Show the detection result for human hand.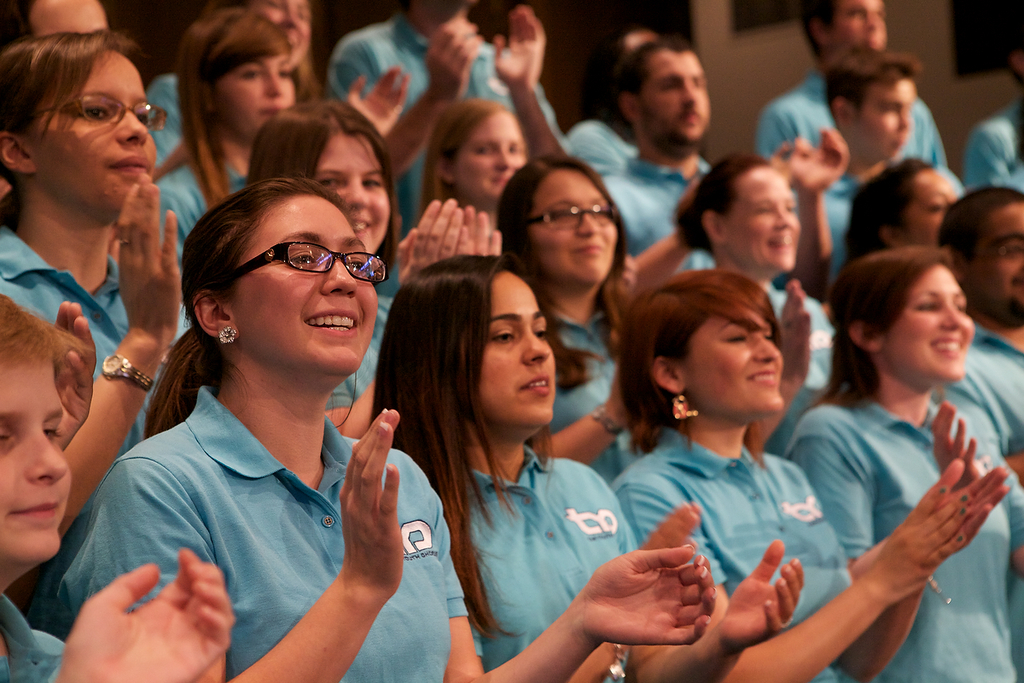
117 172 182 347.
